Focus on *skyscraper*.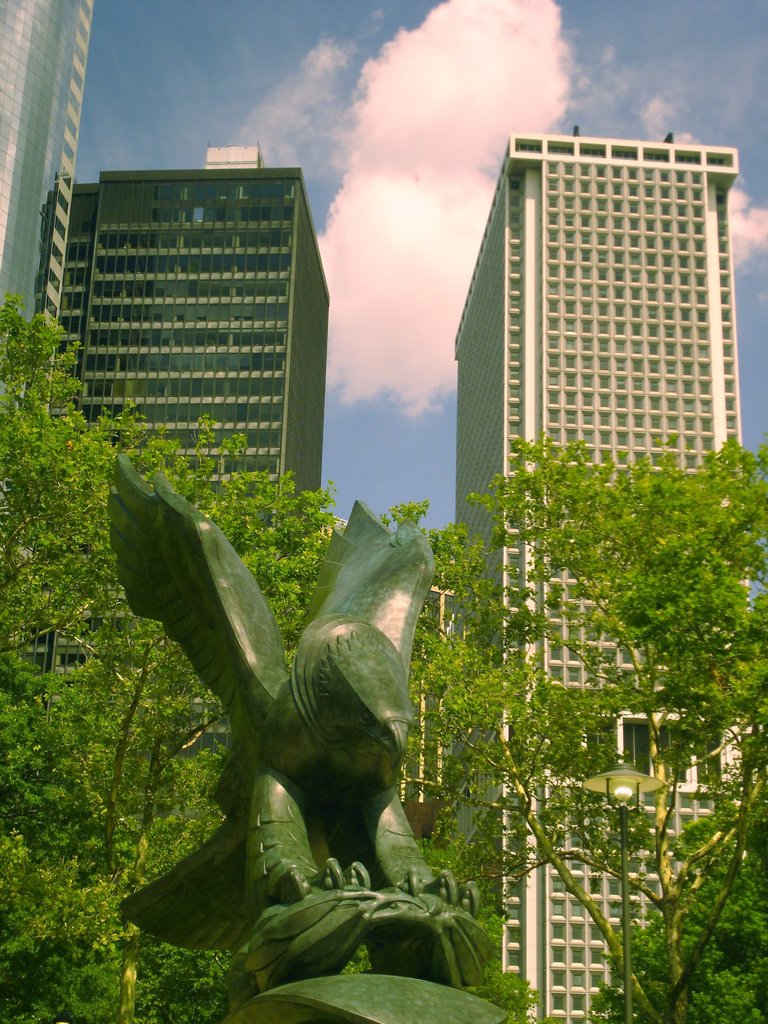
Focused at bbox=[456, 116, 748, 1020].
